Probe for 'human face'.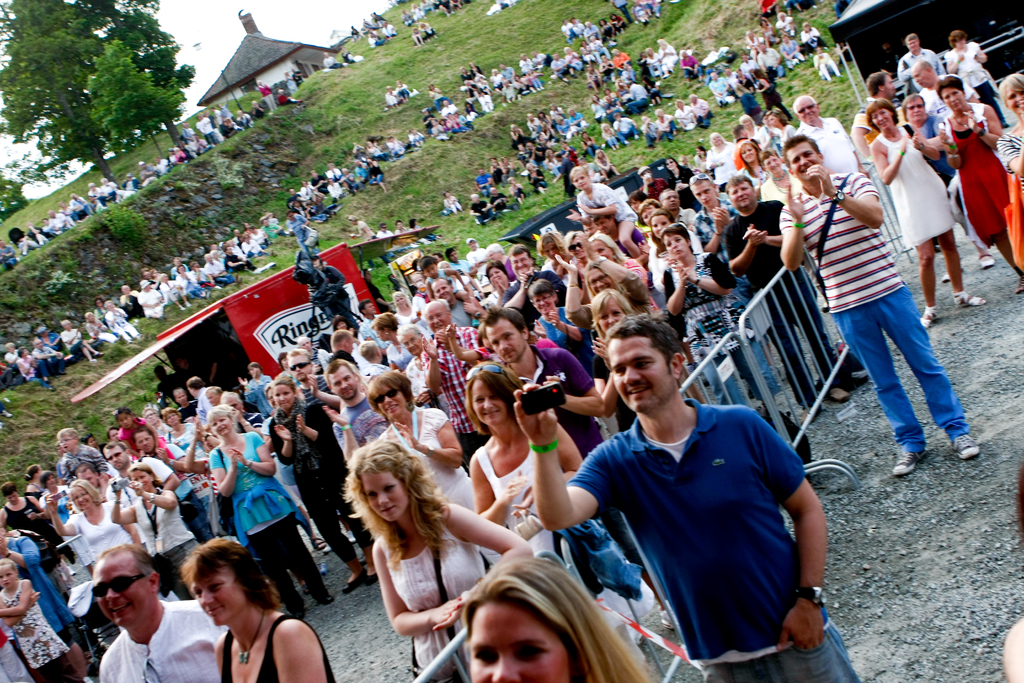
Probe result: region(609, 334, 667, 411).
